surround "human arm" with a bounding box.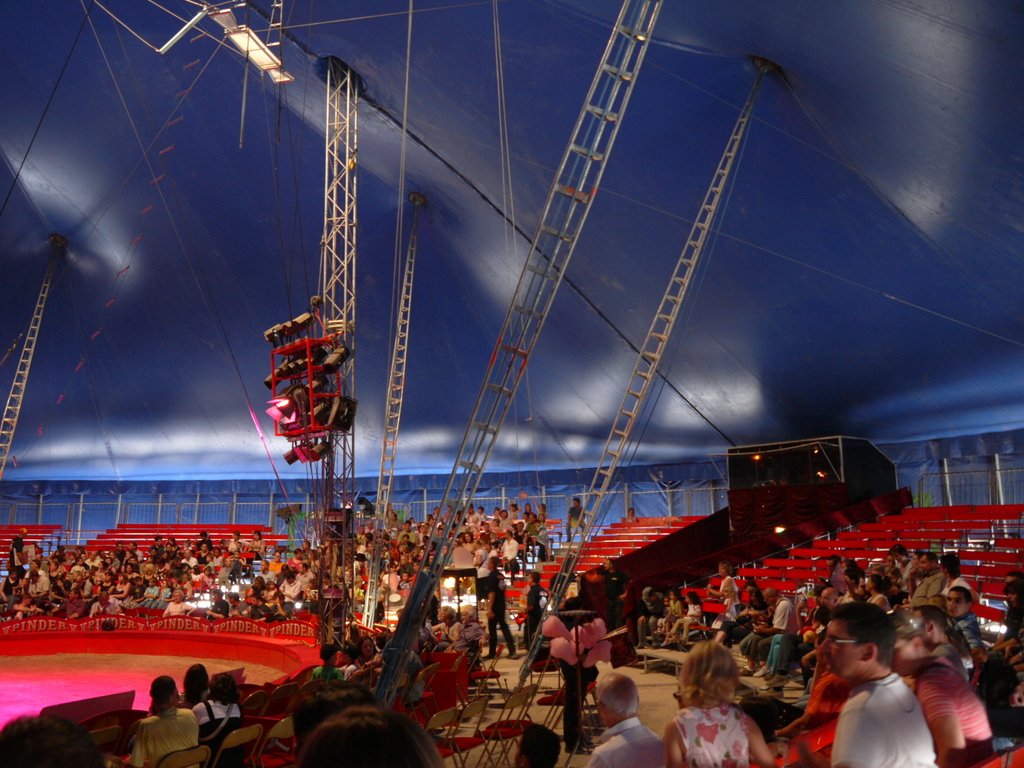
bbox=[184, 603, 196, 615].
